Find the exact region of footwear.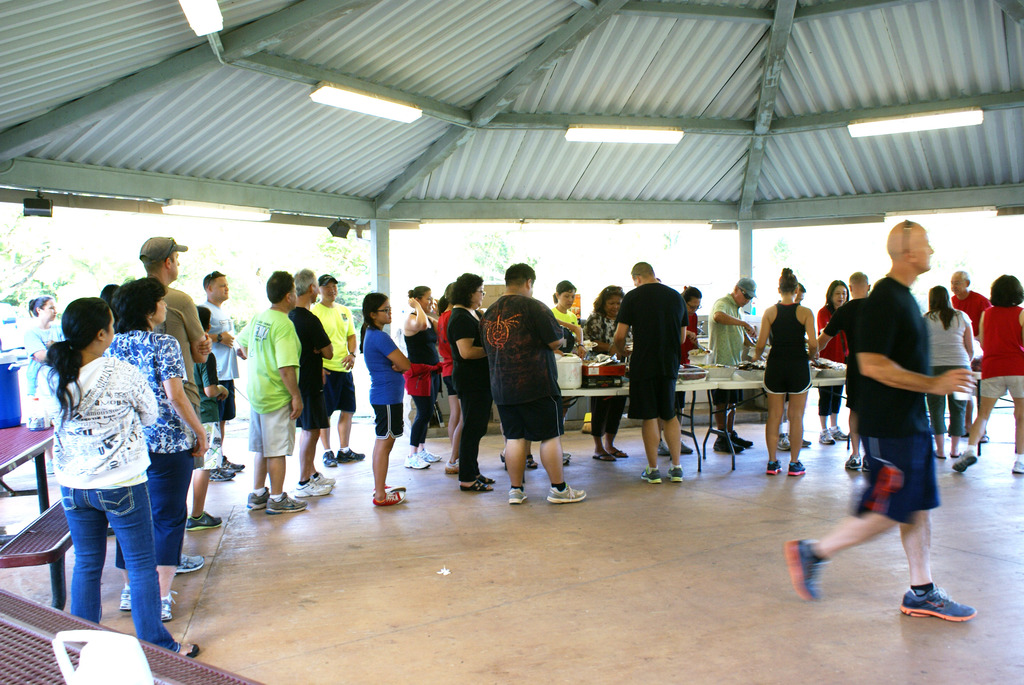
Exact region: x1=899, y1=584, x2=980, y2=623.
